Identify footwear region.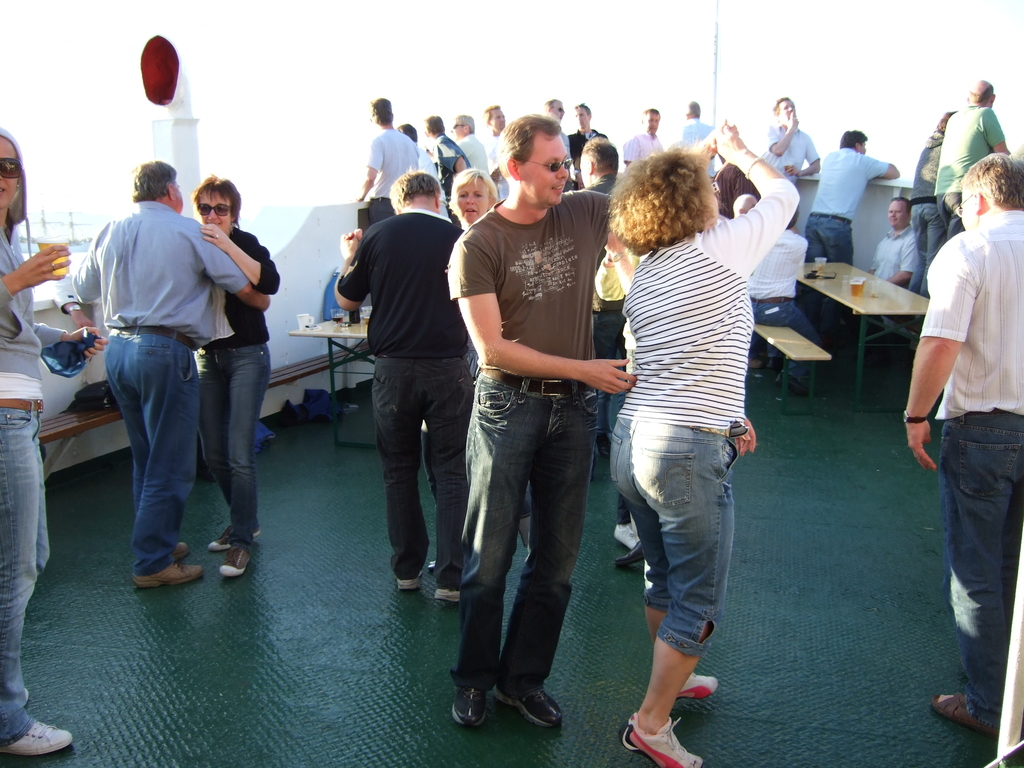
Region: {"x1": 172, "y1": 542, "x2": 188, "y2": 556}.
